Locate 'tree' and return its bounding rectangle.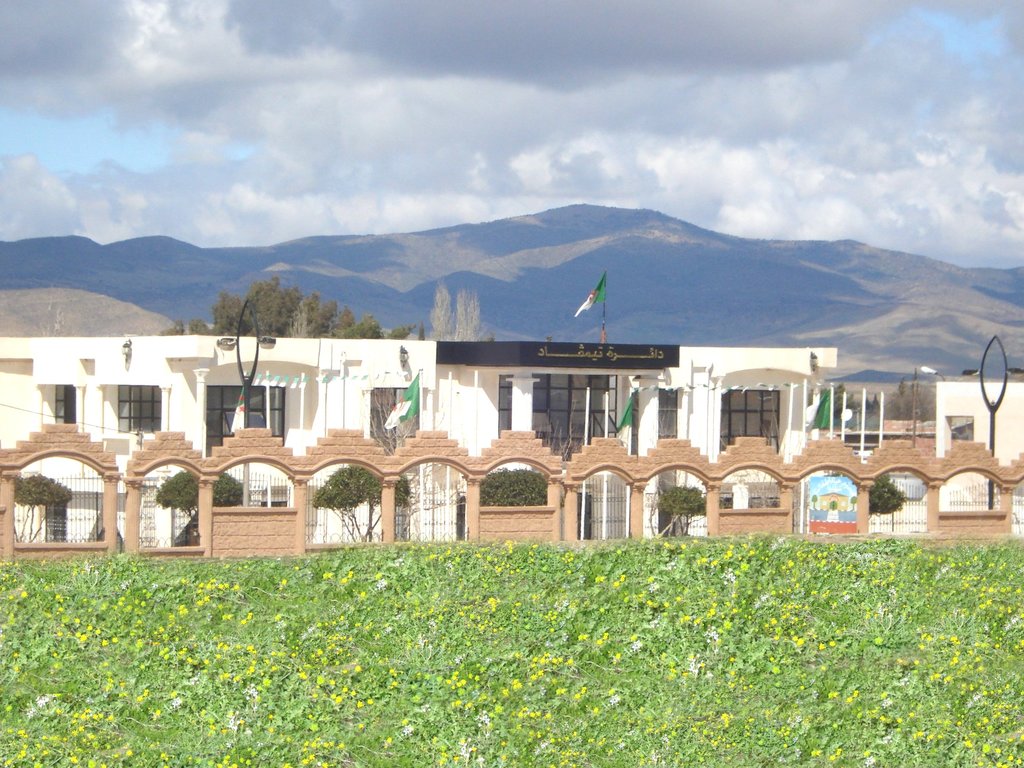
860,477,904,540.
